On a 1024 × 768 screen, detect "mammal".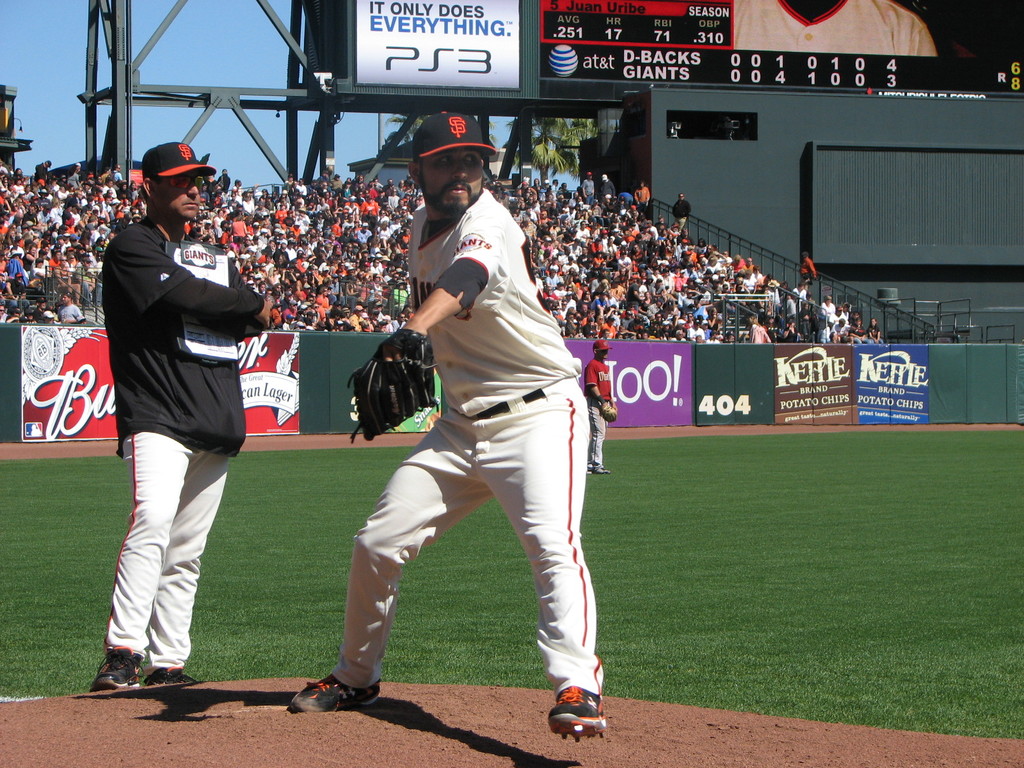
[x1=728, y1=0, x2=941, y2=53].
